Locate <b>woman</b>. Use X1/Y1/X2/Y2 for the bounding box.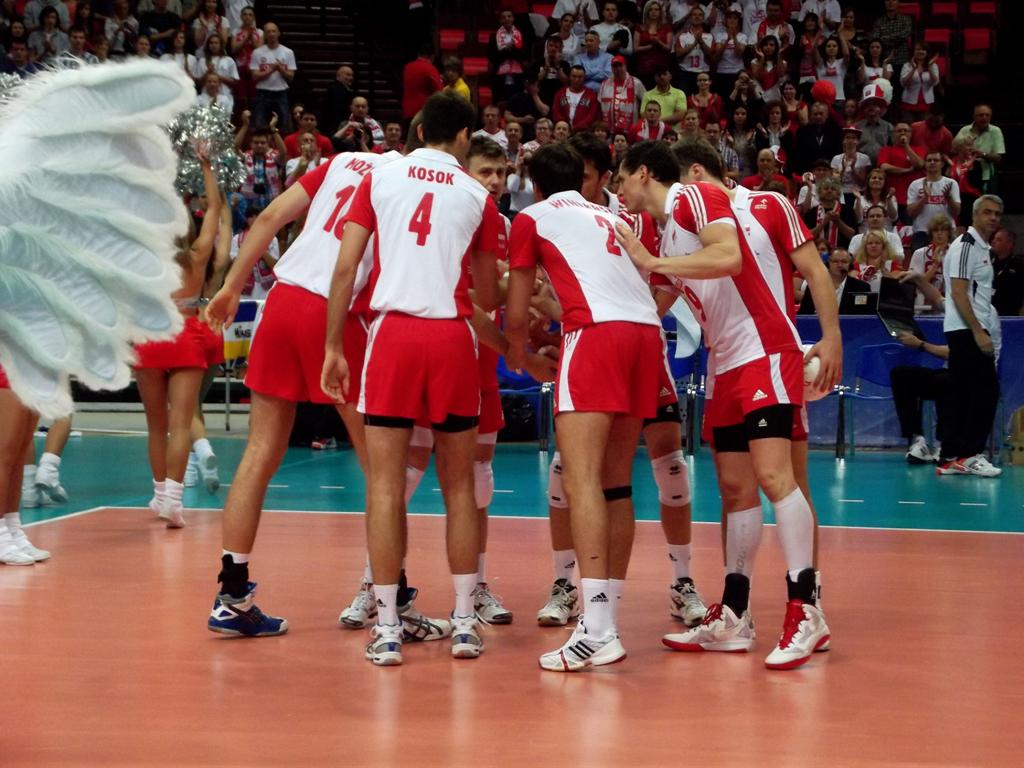
128/136/223/532.
